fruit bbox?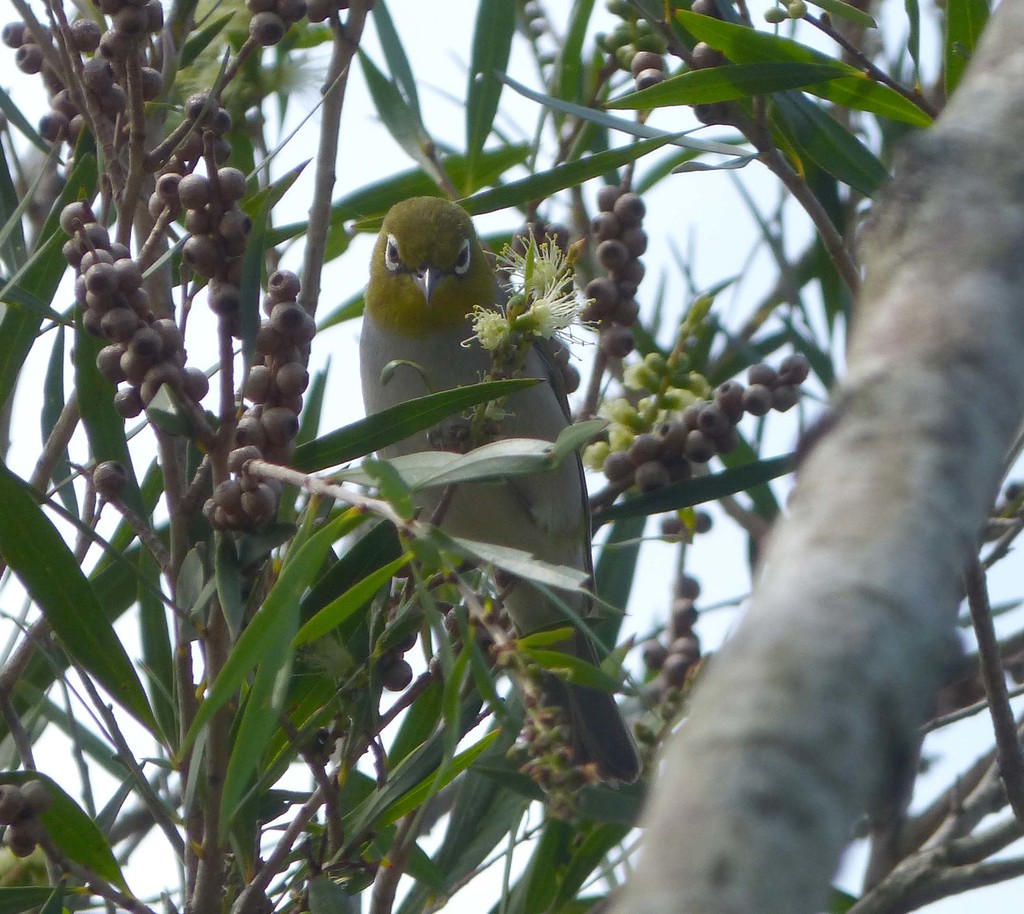
x1=90, y1=460, x2=129, y2=500
